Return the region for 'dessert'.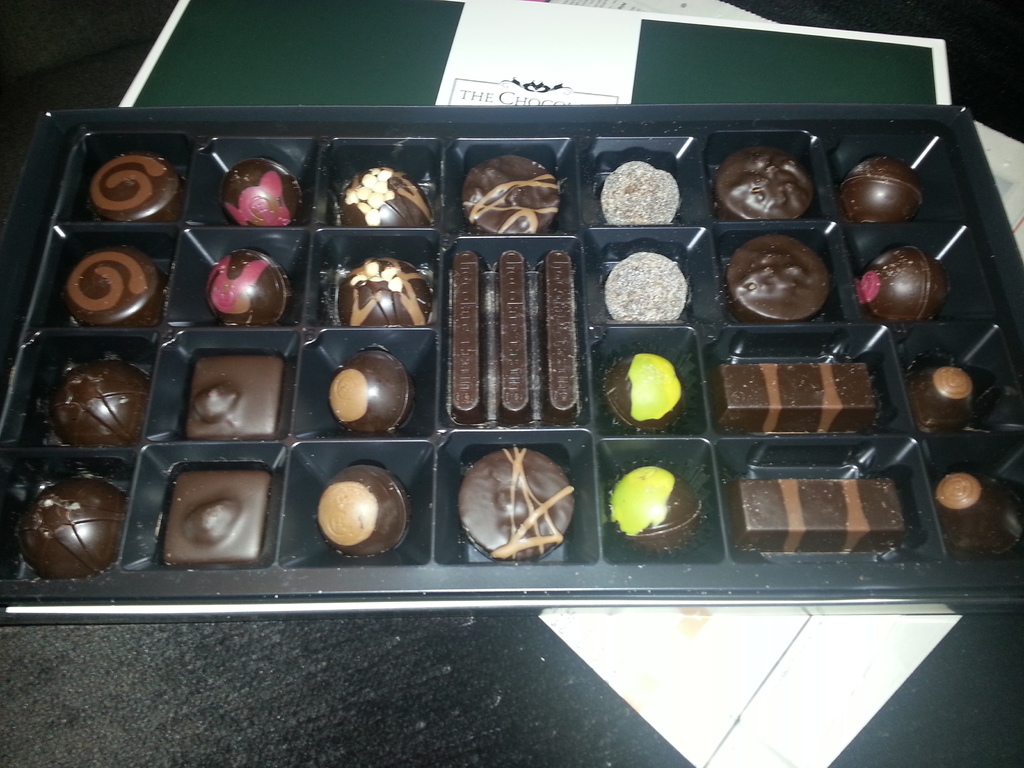
<region>179, 358, 288, 439</region>.
